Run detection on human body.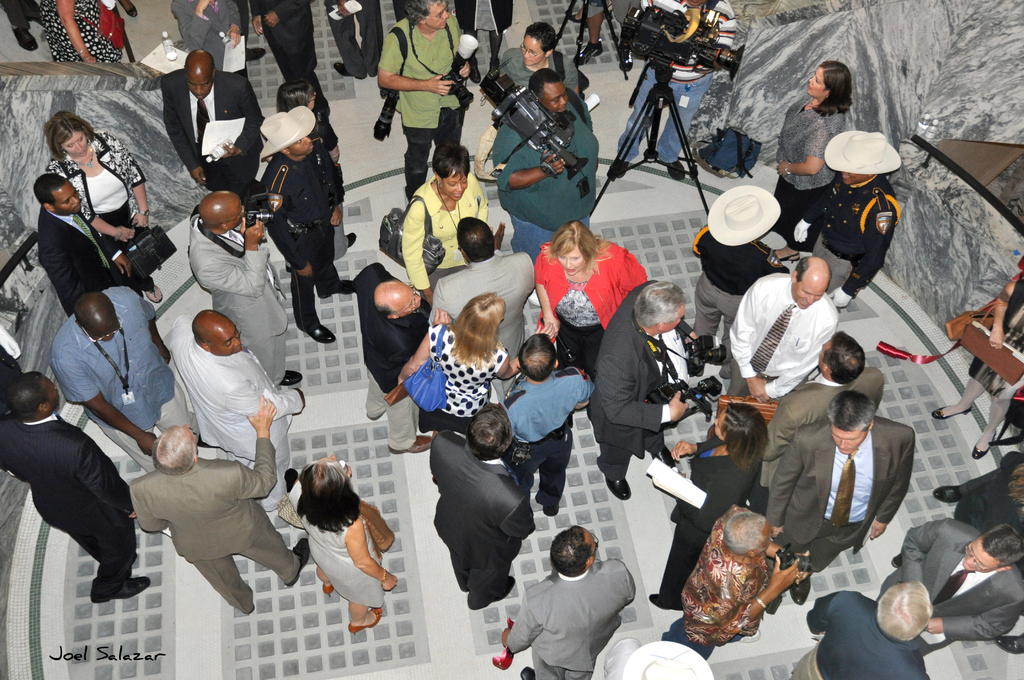
Result: 776, 61, 847, 252.
